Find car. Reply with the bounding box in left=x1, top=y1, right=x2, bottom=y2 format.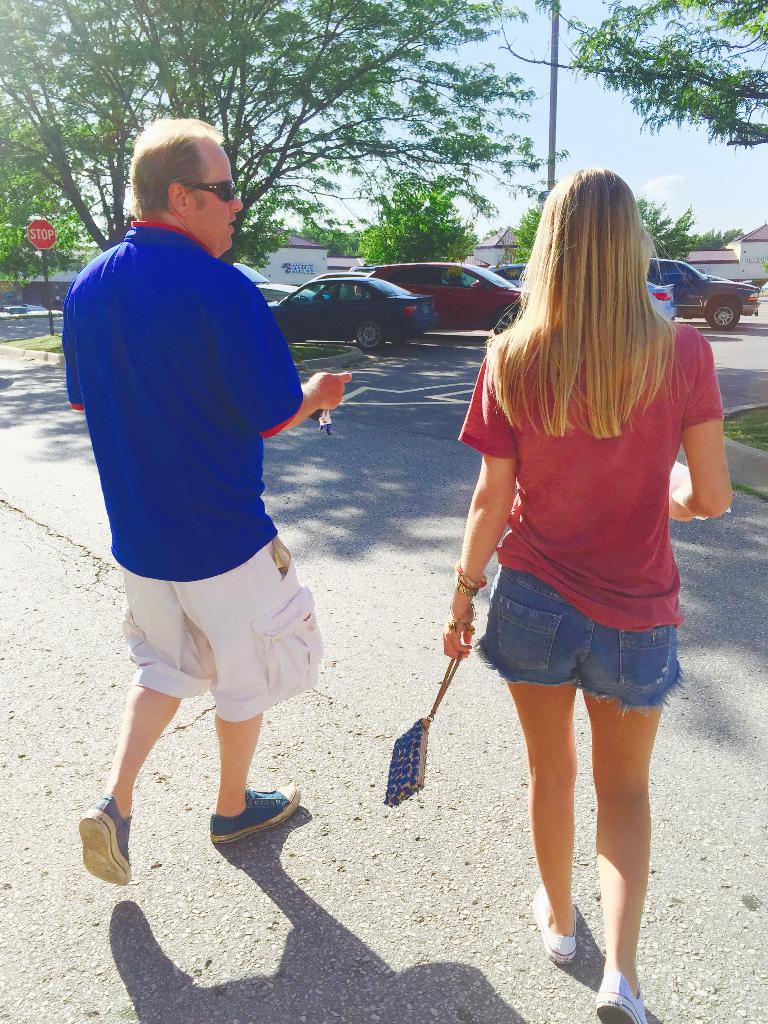
left=651, top=253, right=763, bottom=330.
